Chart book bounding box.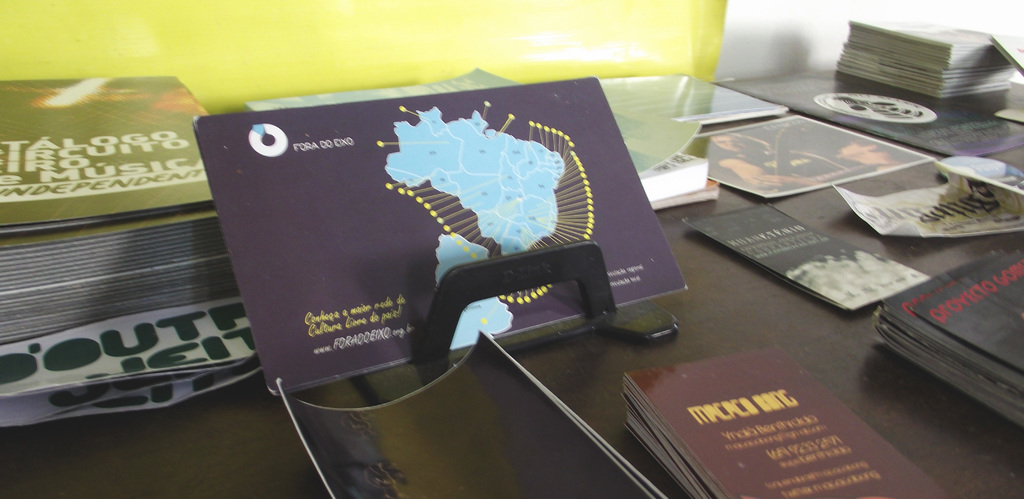
Charted: {"x1": 582, "y1": 70, "x2": 790, "y2": 124}.
